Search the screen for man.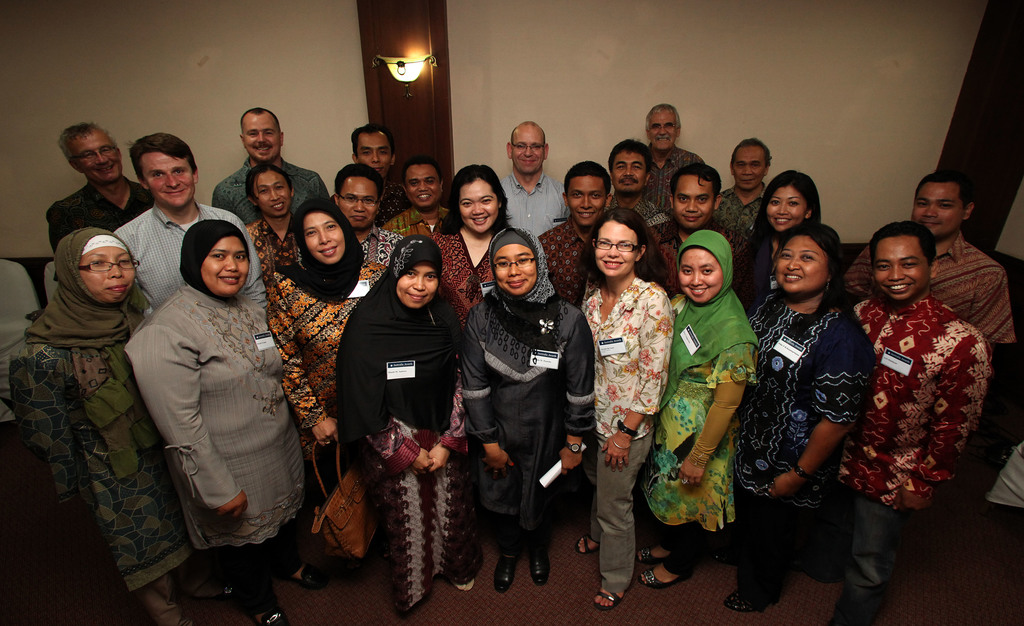
Found at bbox=[606, 139, 682, 230].
